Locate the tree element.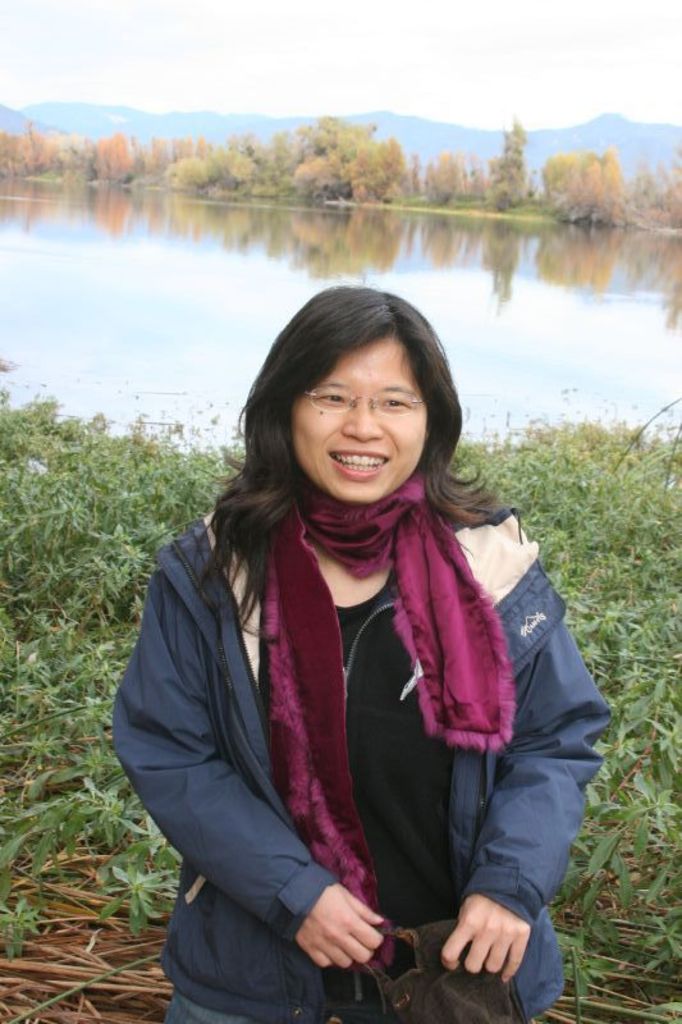
Element bbox: BBox(0, 114, 82, 189).
